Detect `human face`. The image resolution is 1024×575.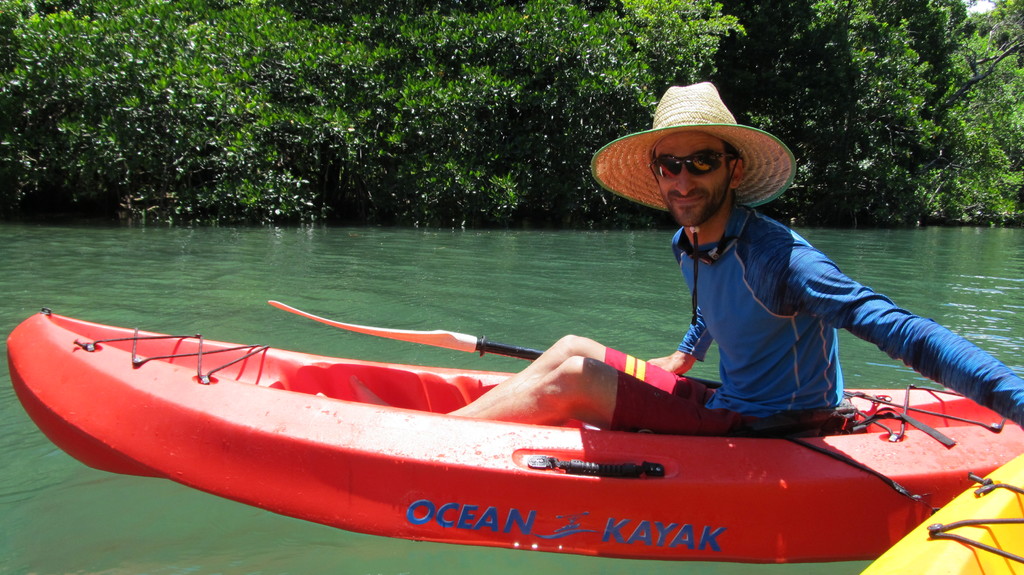
(x1=657, y1=130, x2=730, y2=228).
